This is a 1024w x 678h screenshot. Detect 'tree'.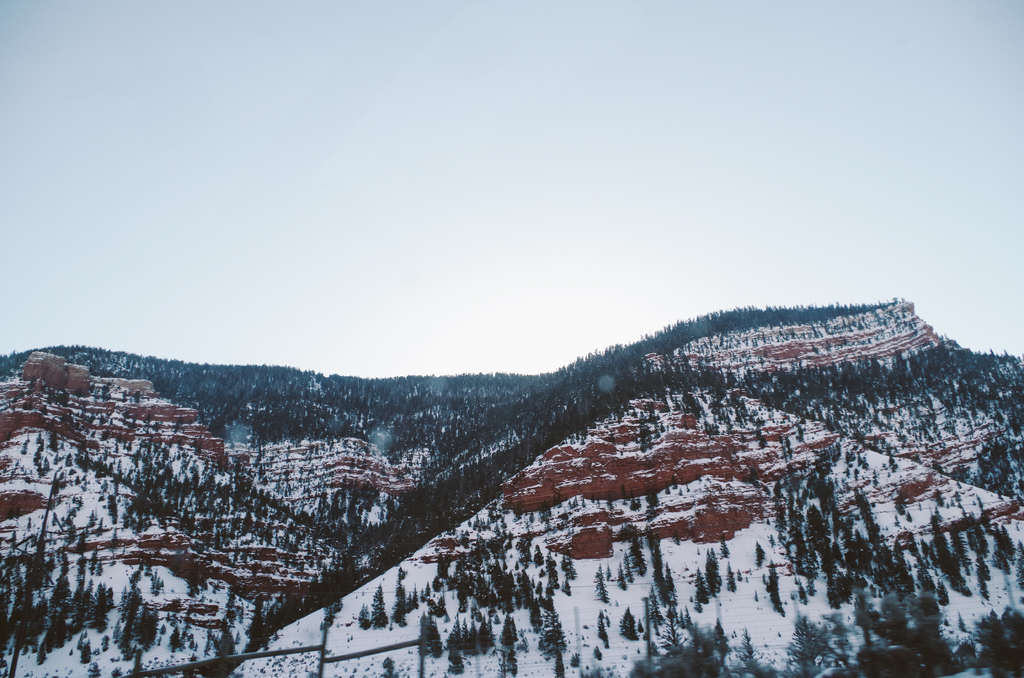
(751,466,756,483).
